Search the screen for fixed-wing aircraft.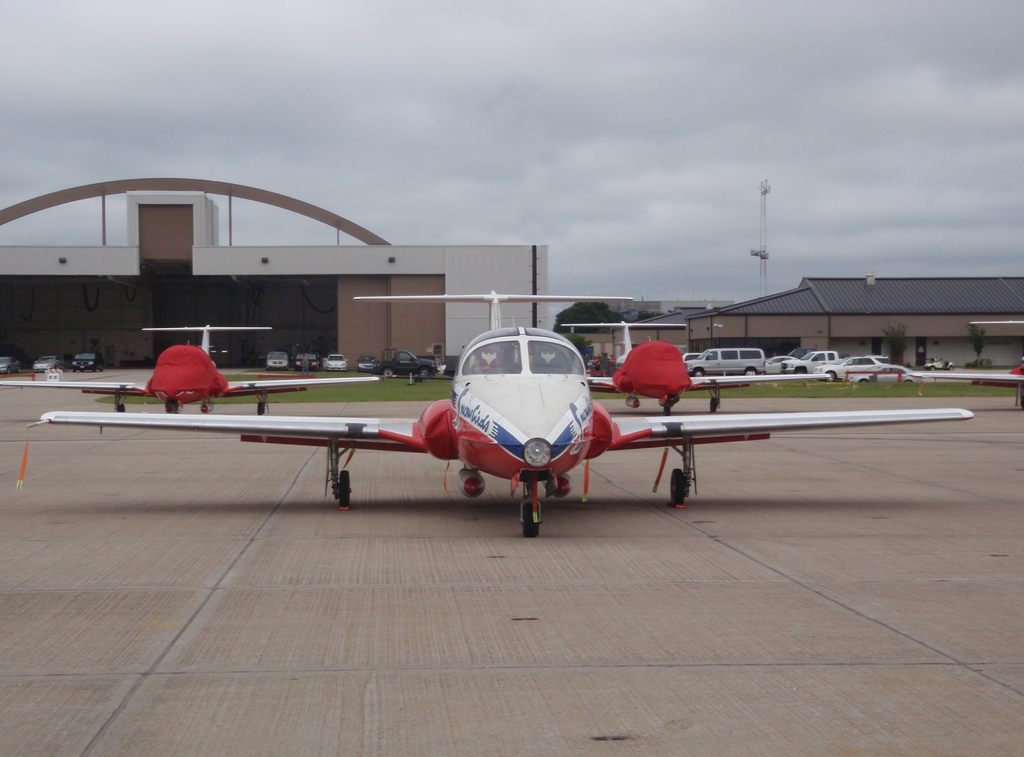
Found at 0/326/385/416.
